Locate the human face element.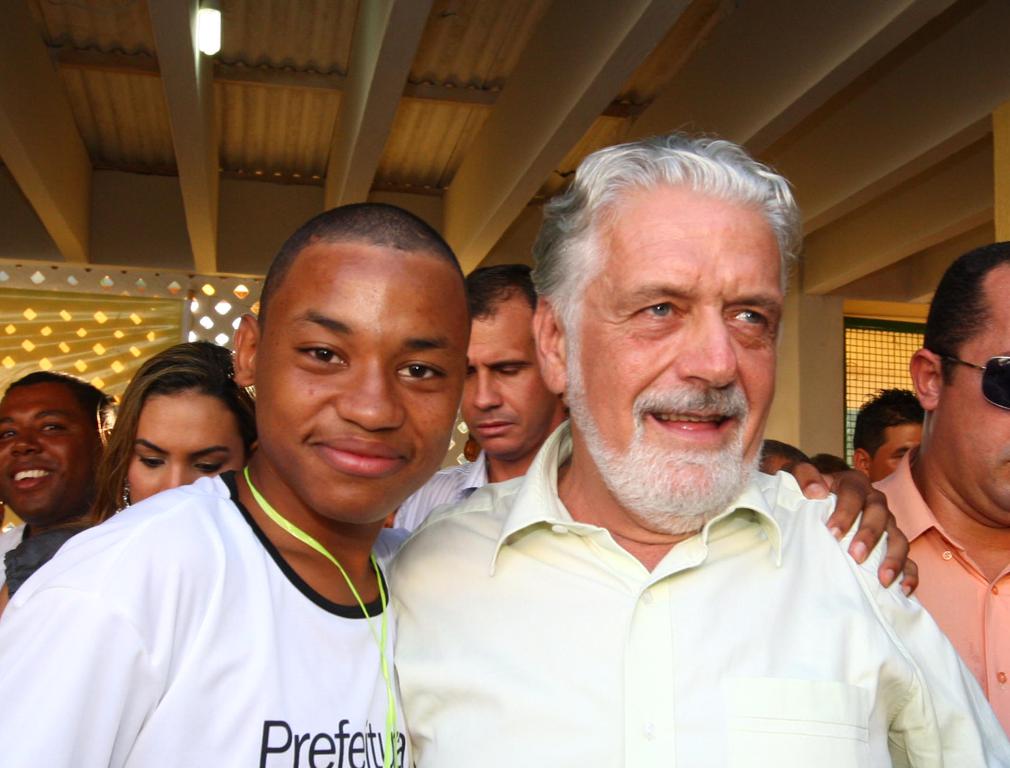
Element bbox: 937, 300, 1009, 526.
